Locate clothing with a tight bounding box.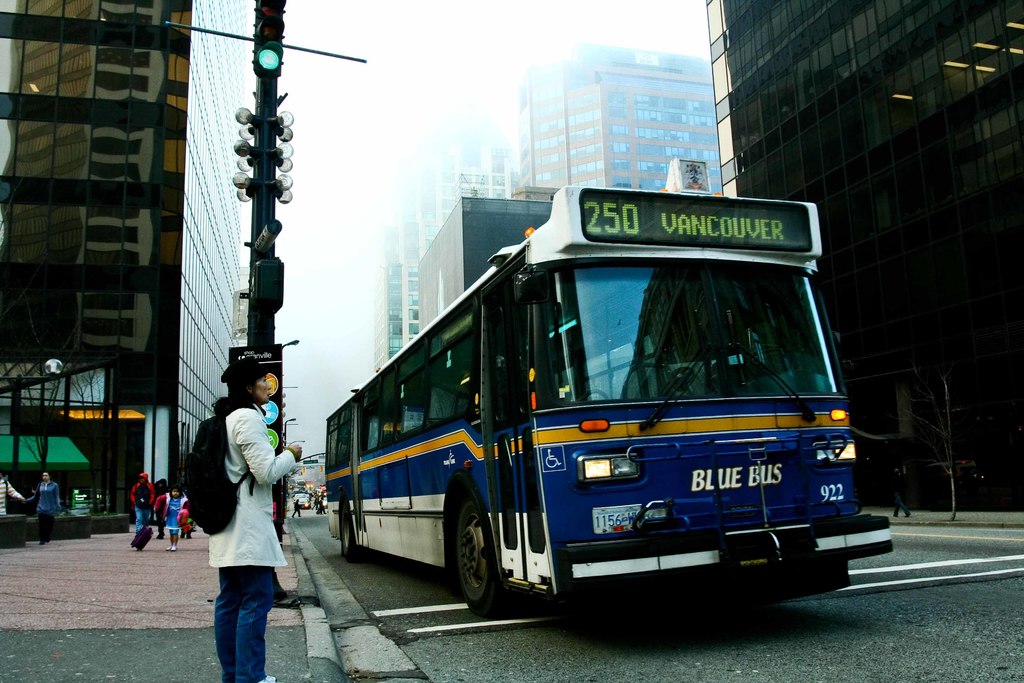
[x1=32, y1=479, x2=66, y2=540].
